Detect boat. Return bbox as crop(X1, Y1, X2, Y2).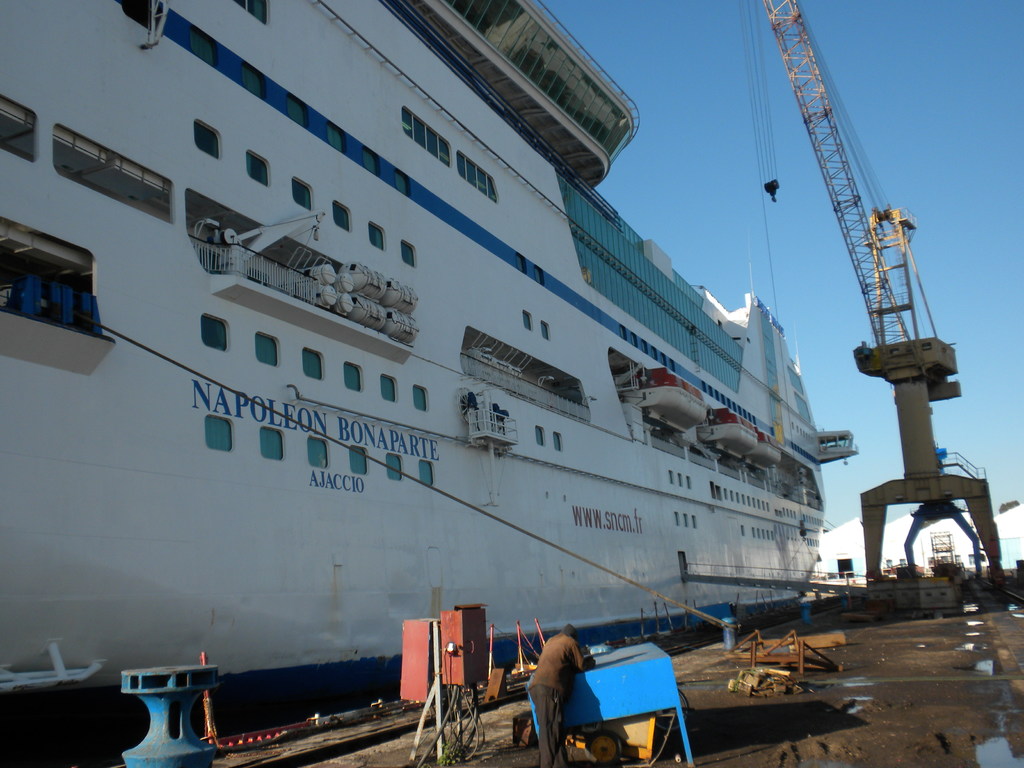
crop(0, 0, 863, 767).
